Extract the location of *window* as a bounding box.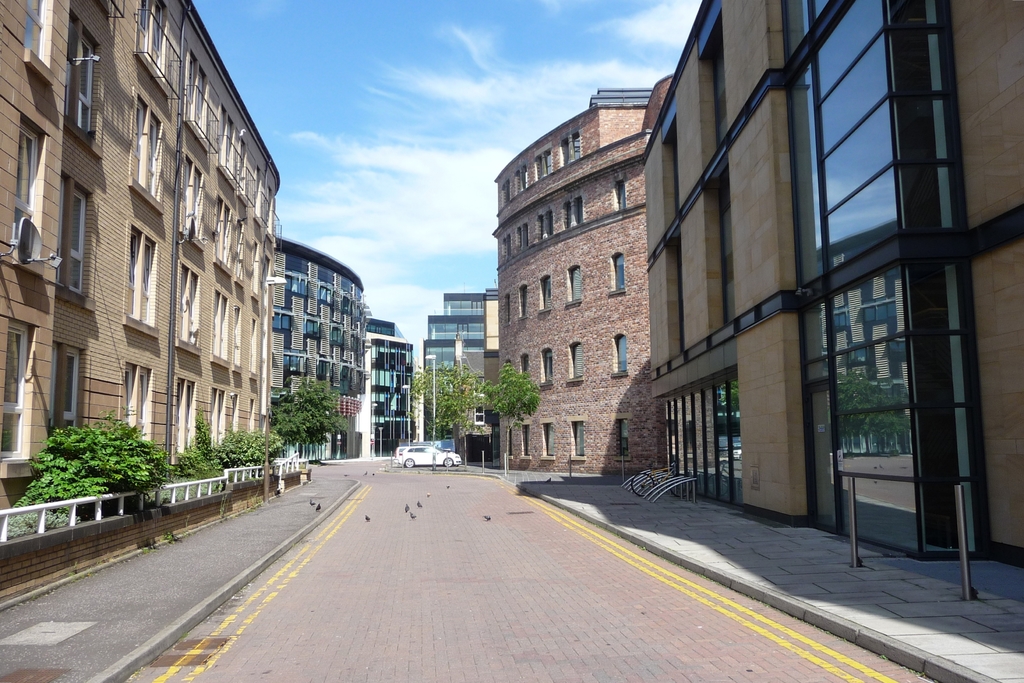
box=[613, 181, 627, 213].
